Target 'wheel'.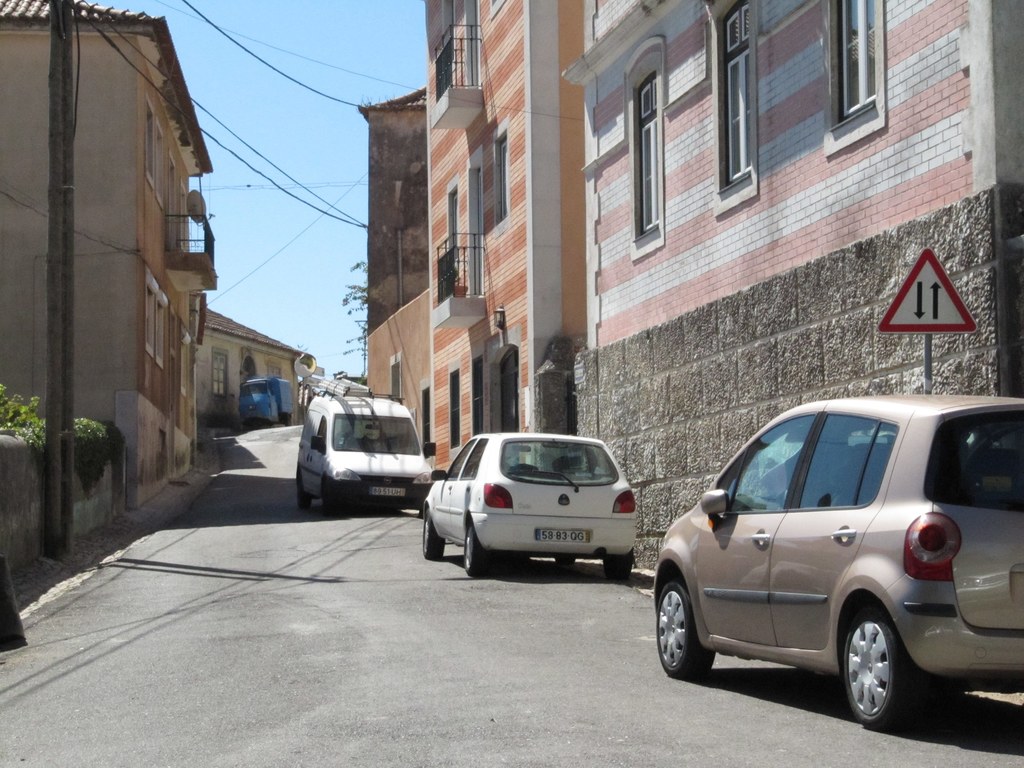
Target region: [557,557,574,575].
